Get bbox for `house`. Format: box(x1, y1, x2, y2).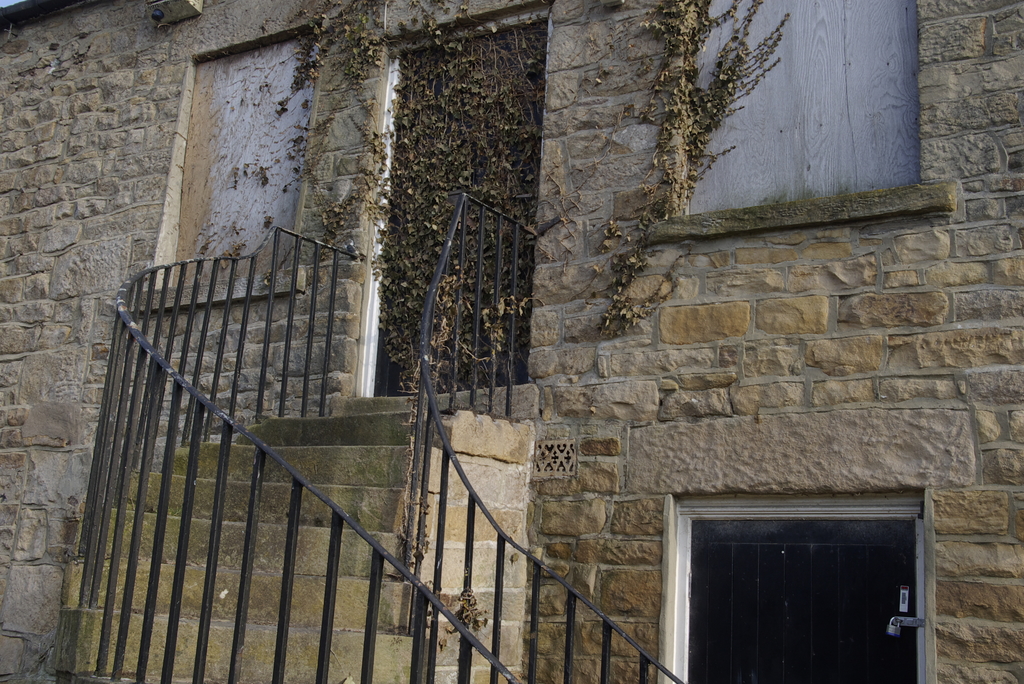
box(9, 0, 989, 677).
